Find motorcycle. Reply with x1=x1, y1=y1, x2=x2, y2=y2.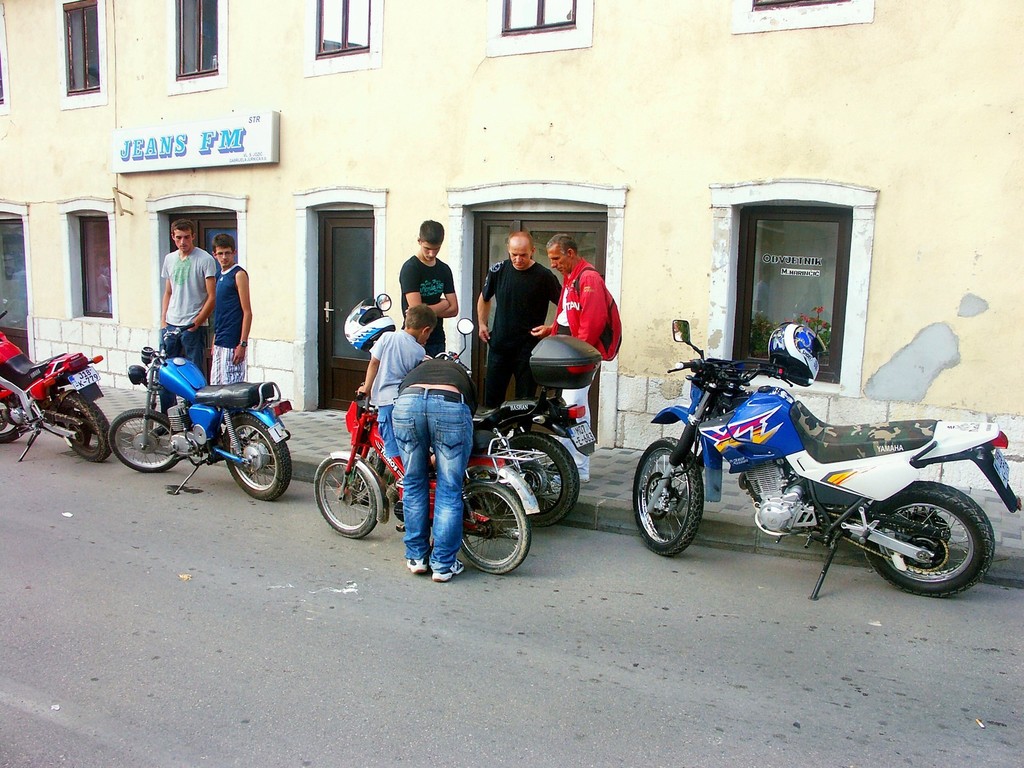
x1=0, y1=309, x2=116, y2=461.
